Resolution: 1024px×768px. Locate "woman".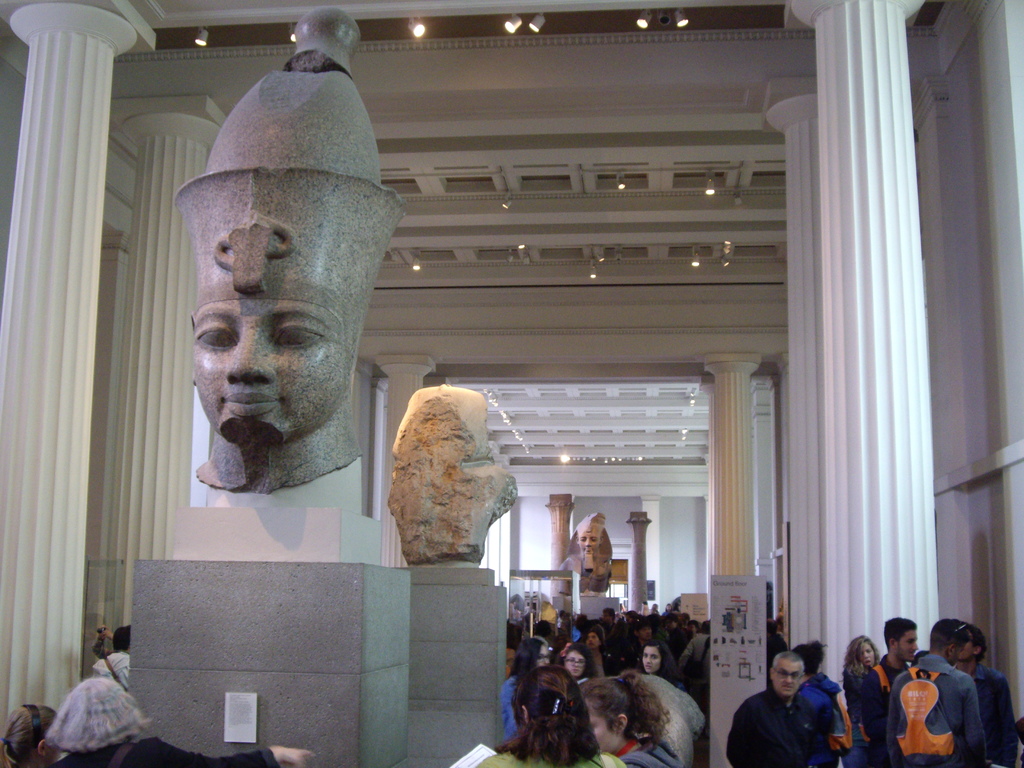
box(578, 669, 684, 767).
